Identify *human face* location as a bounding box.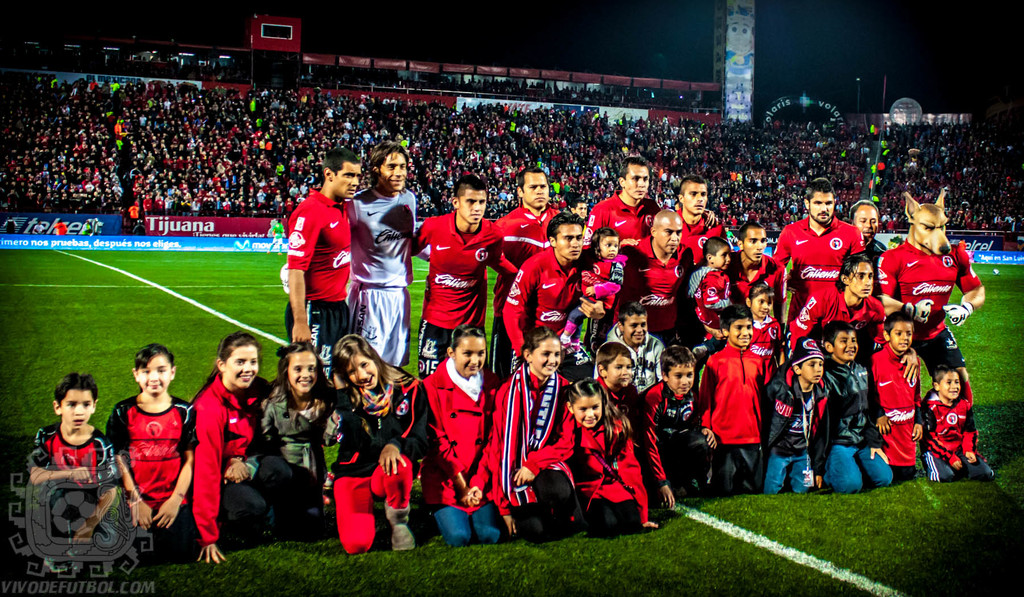
595/235/620/260.
